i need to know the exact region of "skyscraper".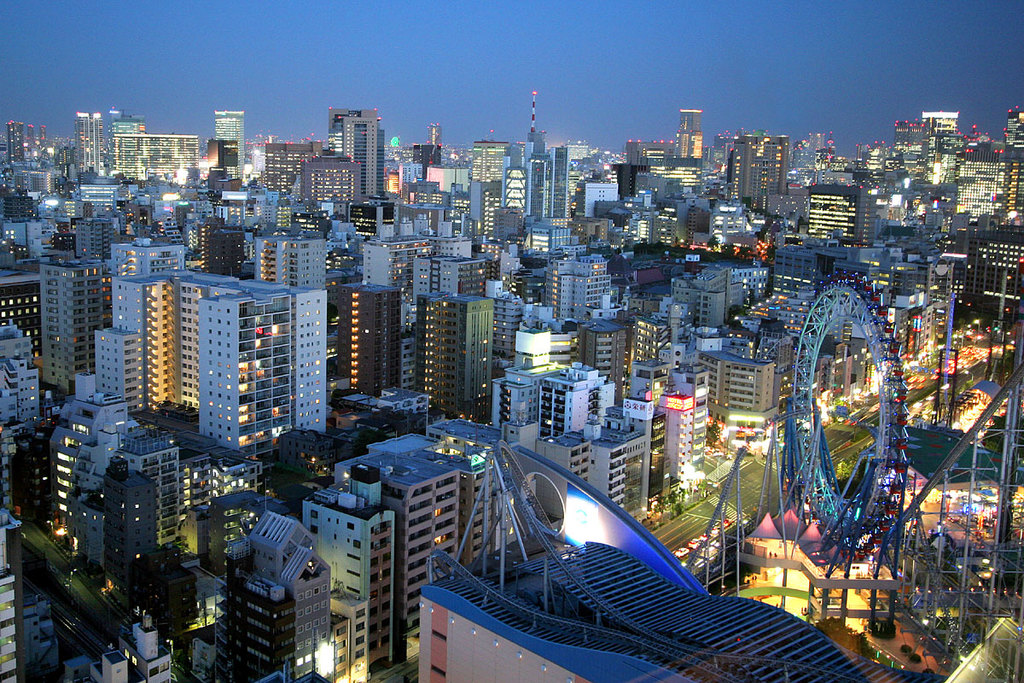
Region: crop(724, 140, 790, 202).
